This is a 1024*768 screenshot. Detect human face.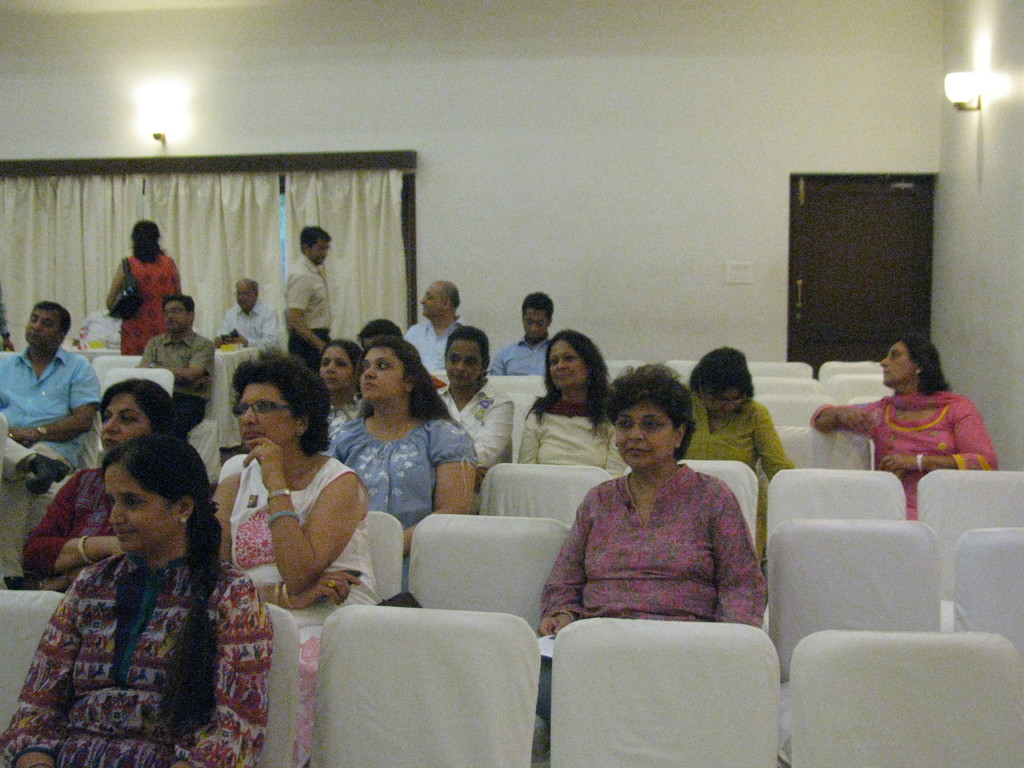
Rect(319, 346, 355, 393).
